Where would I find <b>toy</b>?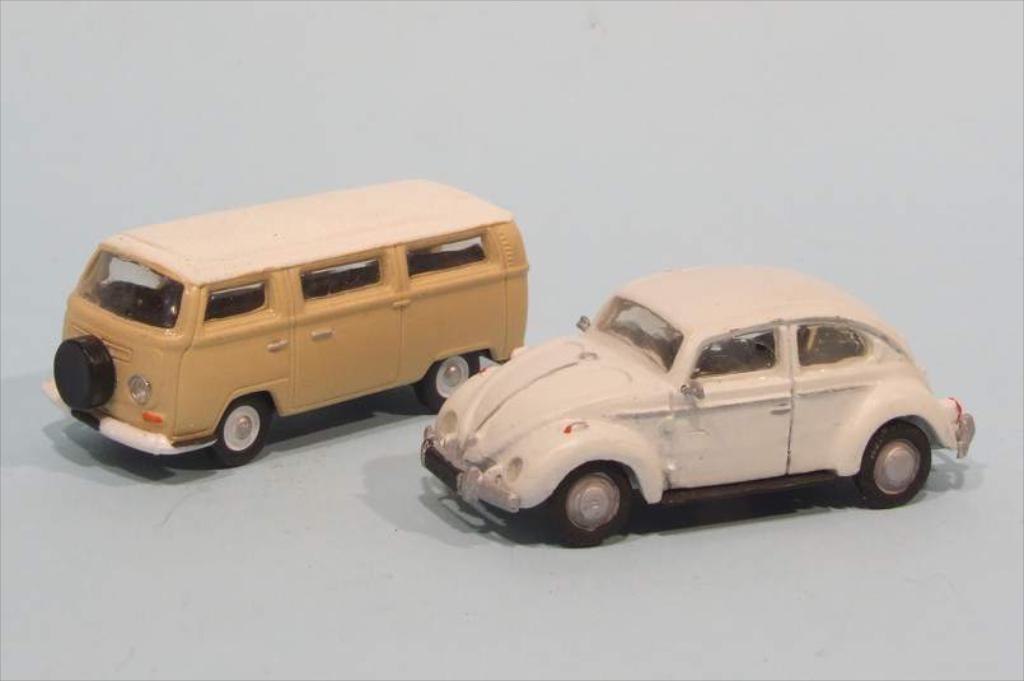
At locate(408, 251, 983, 550).
